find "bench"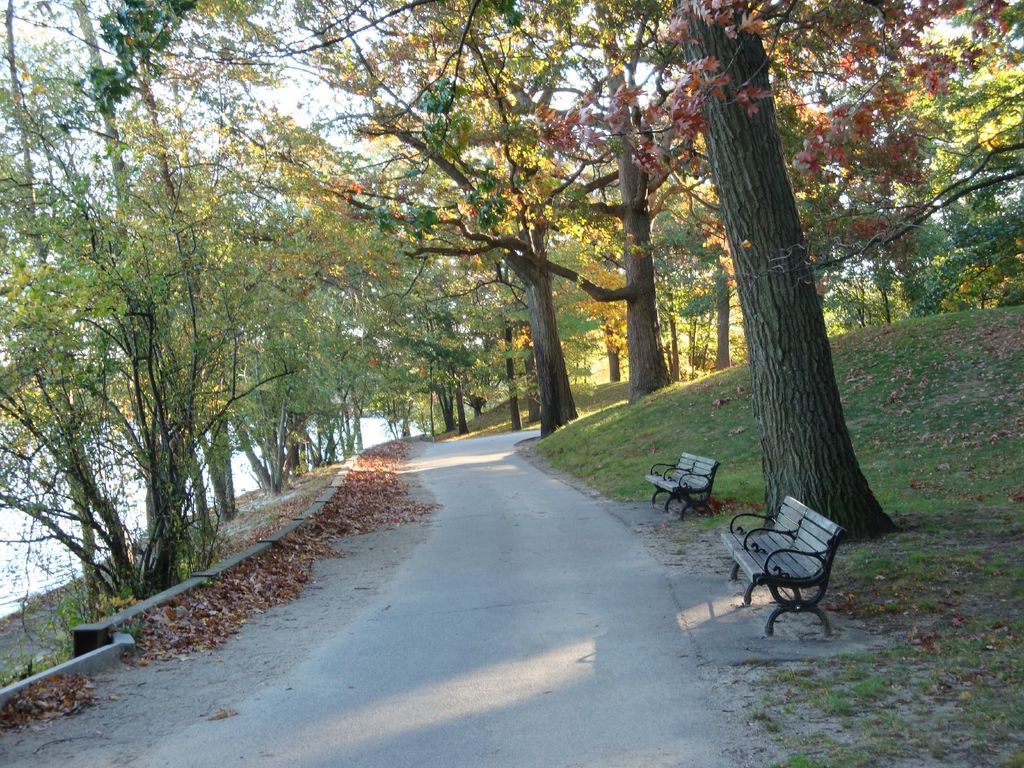
<bbox>646, 452, 717, 516</bbox>
